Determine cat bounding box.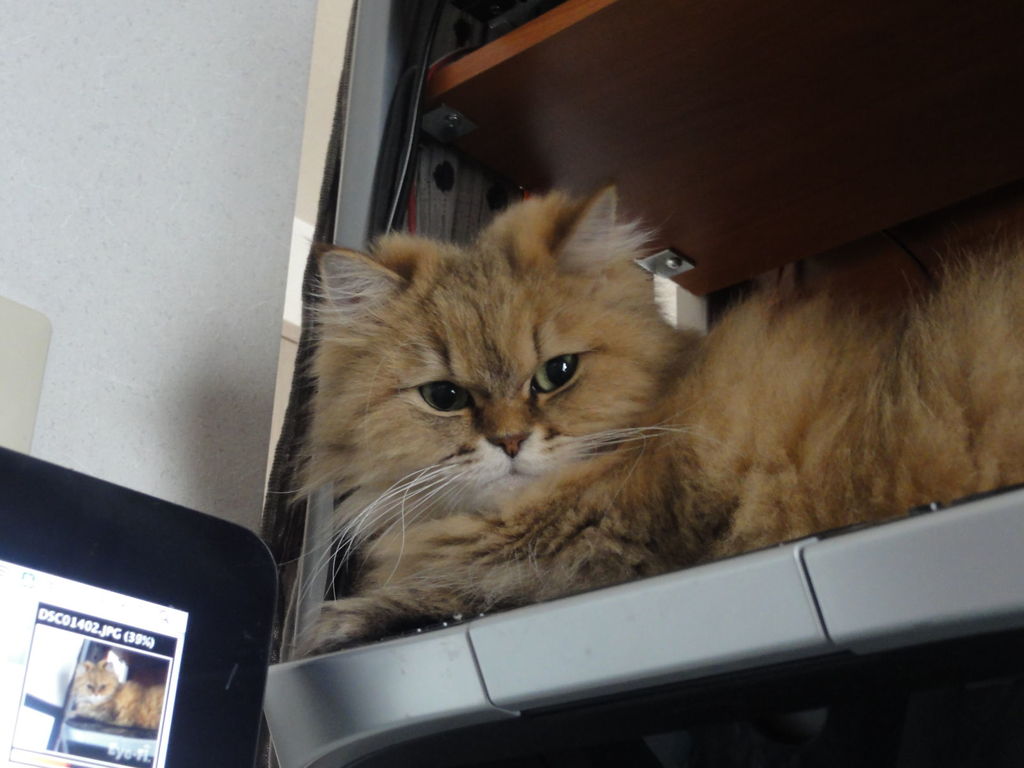
Determined: [67, 654, 166, 729].
